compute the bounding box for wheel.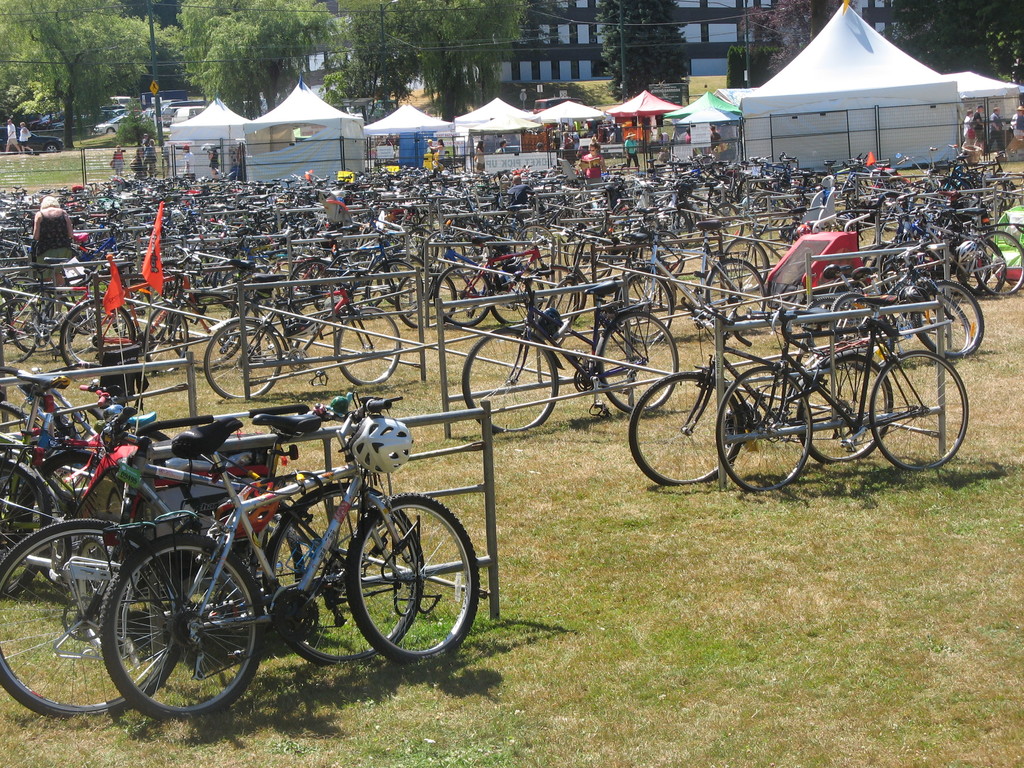
<bbox>3, 518, 182, 718</bbox>.
